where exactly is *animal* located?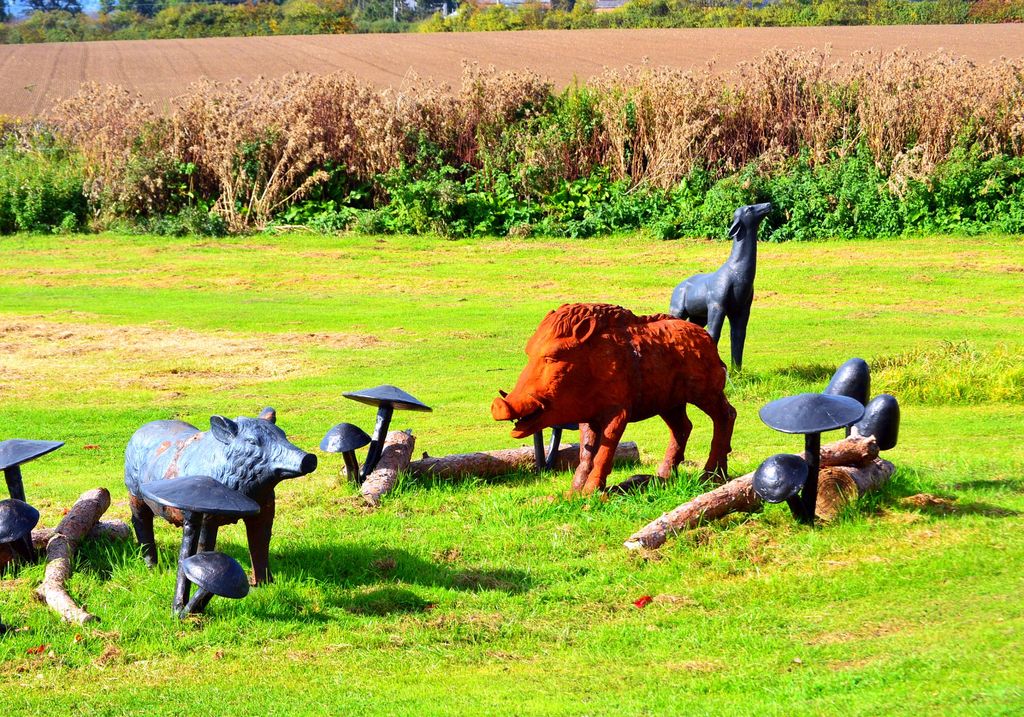
Its bounding box is Rect(488, 302, 737, 497).
